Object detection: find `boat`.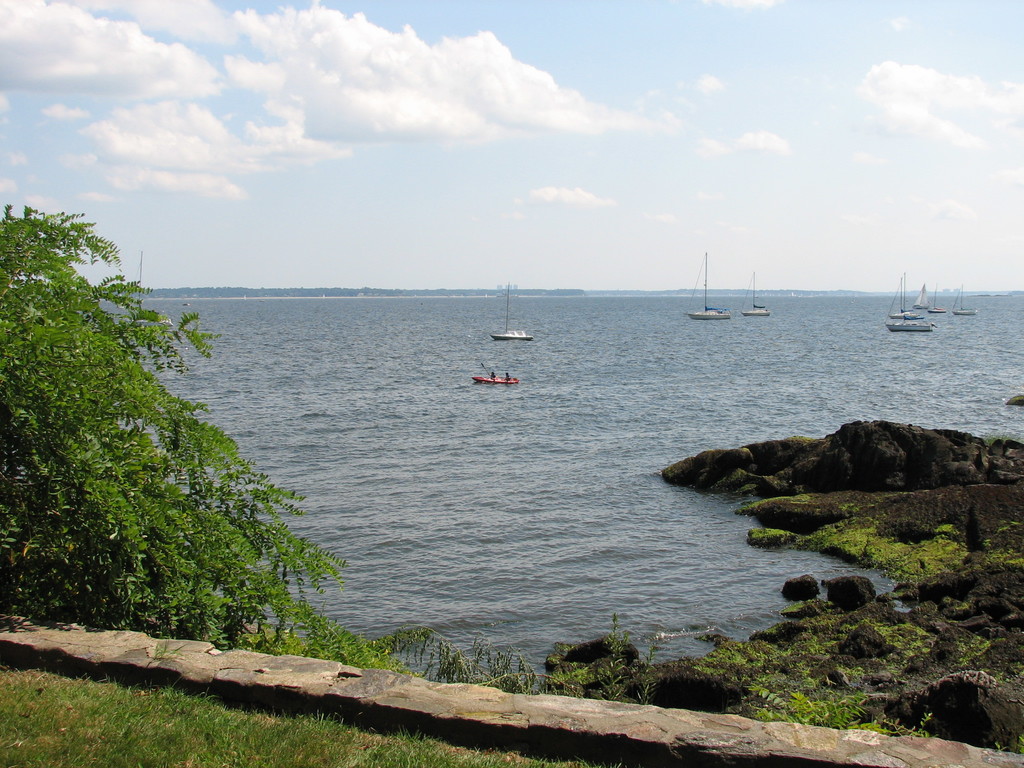
<bbox>889, 273, 926, 319</bbox>.
